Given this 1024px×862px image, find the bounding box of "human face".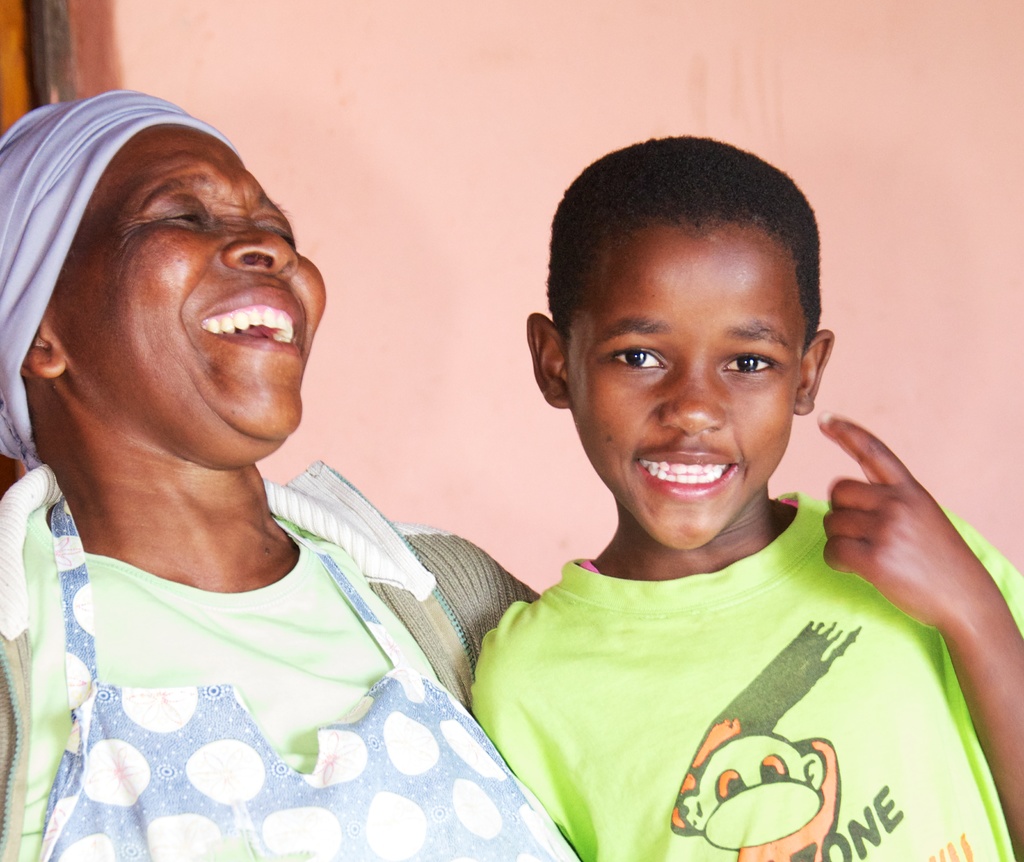
(42, 124, 323, 465).
